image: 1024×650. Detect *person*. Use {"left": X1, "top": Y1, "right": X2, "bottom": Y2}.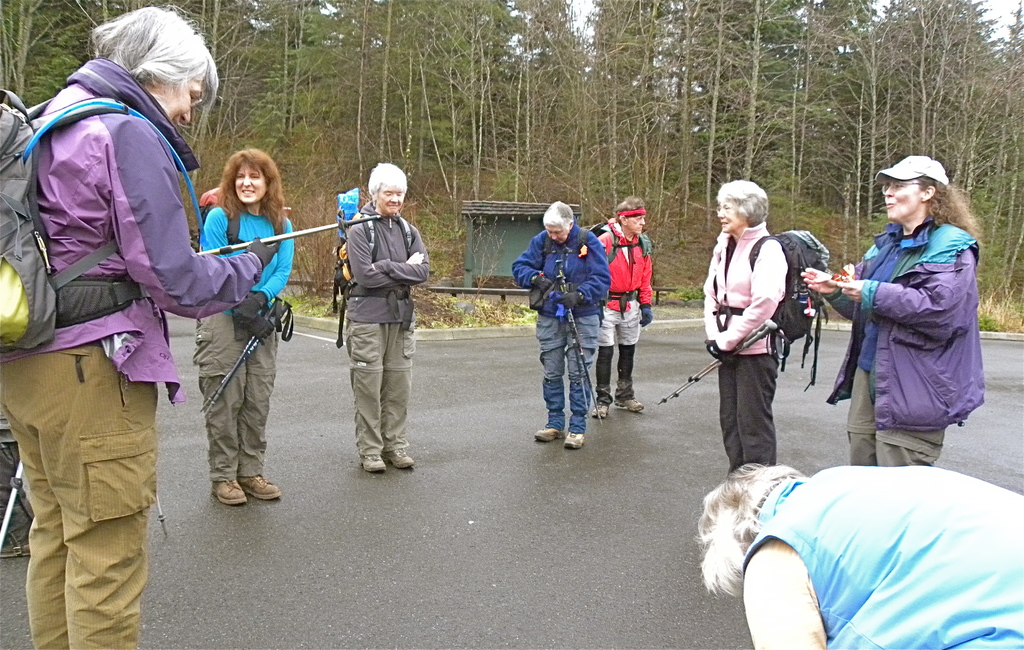
{"left": 836, "top": 150, "right": 983, "bottom": 490}.
